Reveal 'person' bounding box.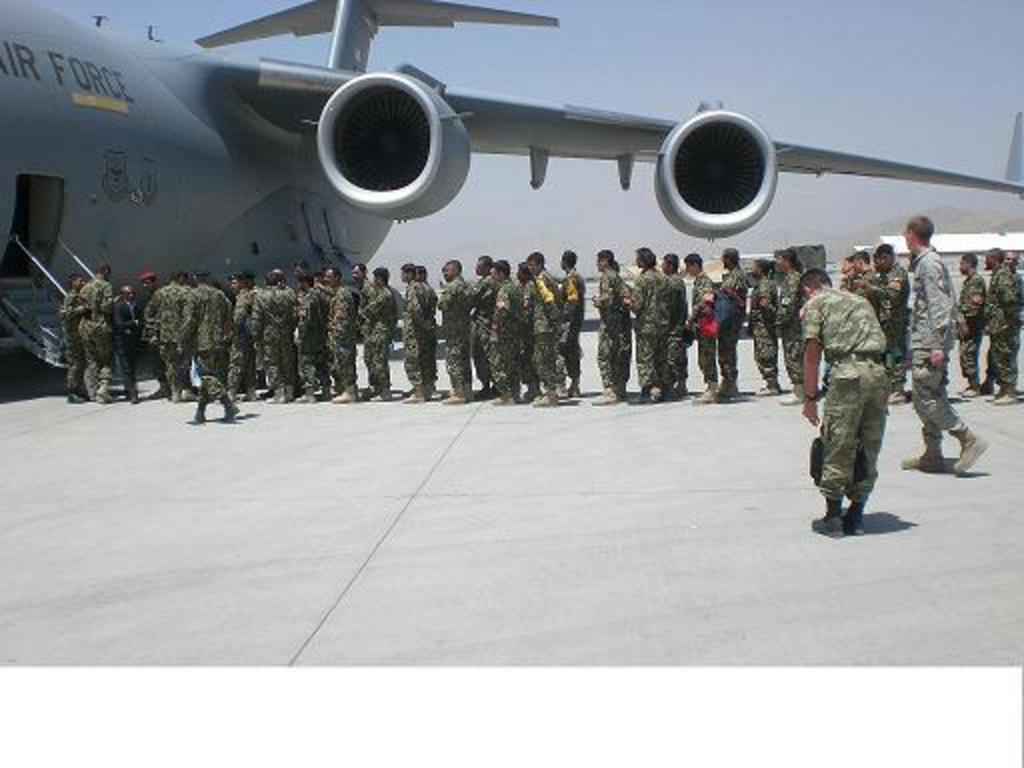
Revealed: 138, 266, 194, 392.
